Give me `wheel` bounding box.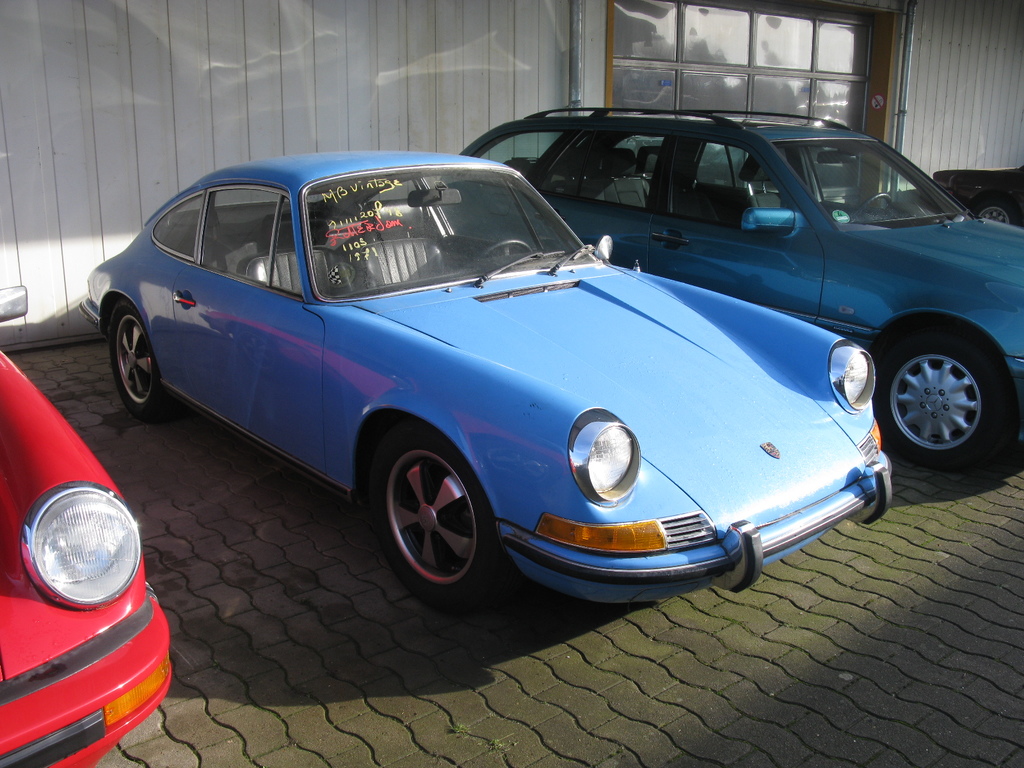
477/241/531/260.
